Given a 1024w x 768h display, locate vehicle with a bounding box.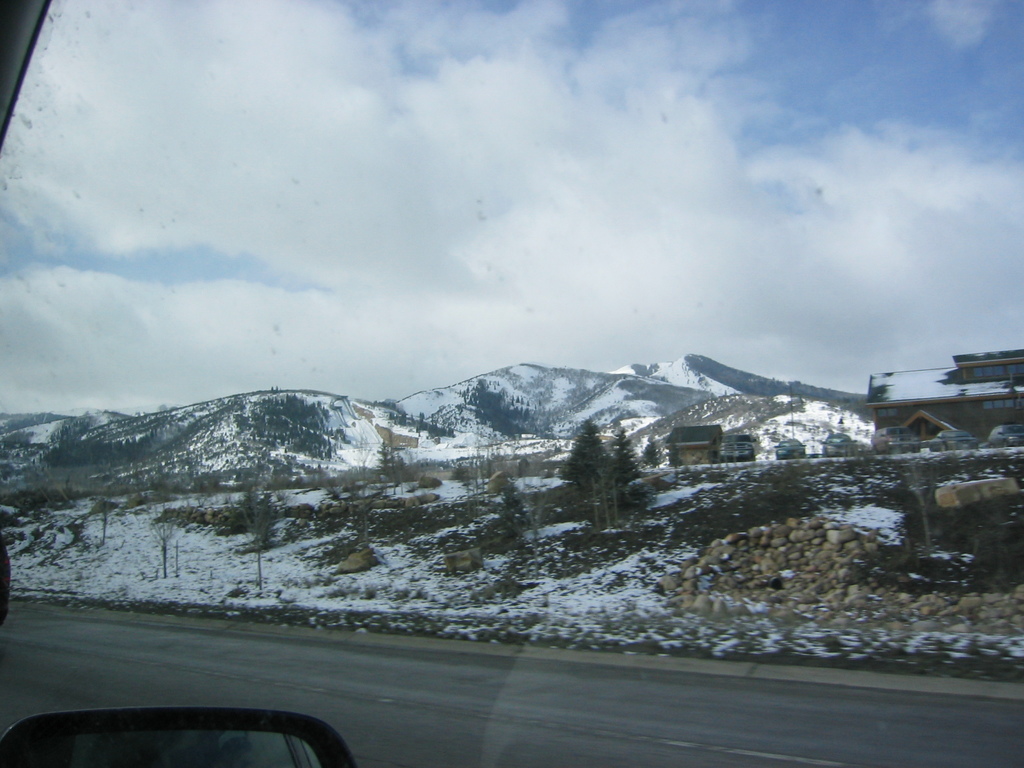
Located: {"left": 872, "top": 426, "right": 920, "bottom": 455}.
